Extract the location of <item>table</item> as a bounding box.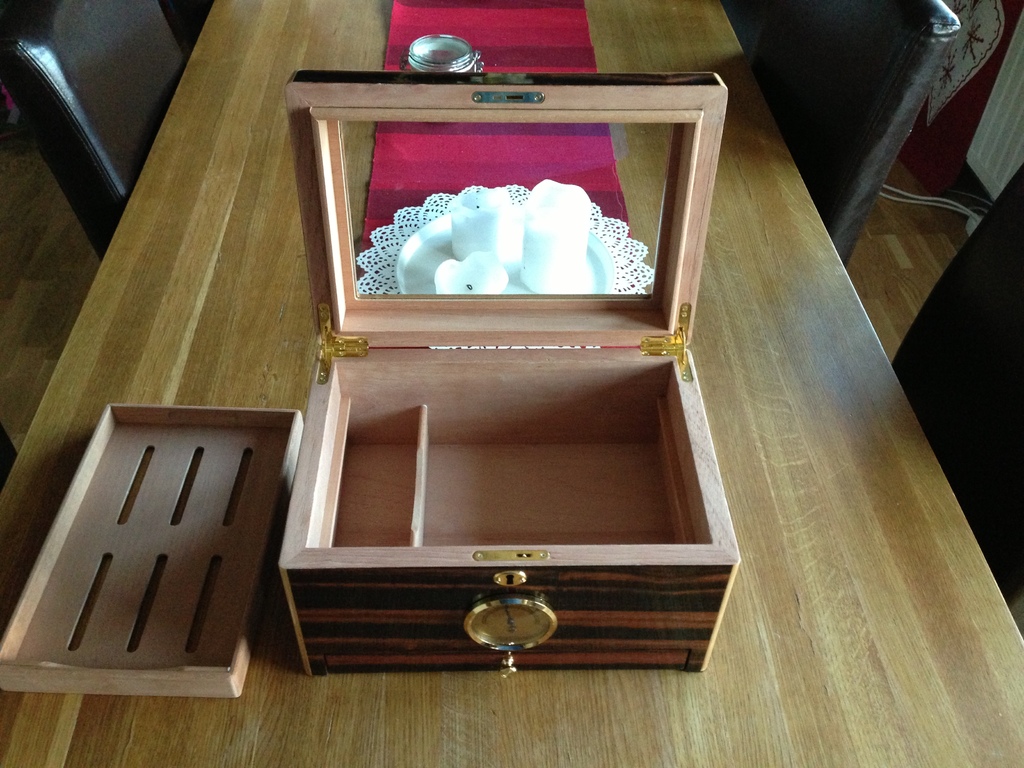
Rect(0, 0, 1023, 767).
